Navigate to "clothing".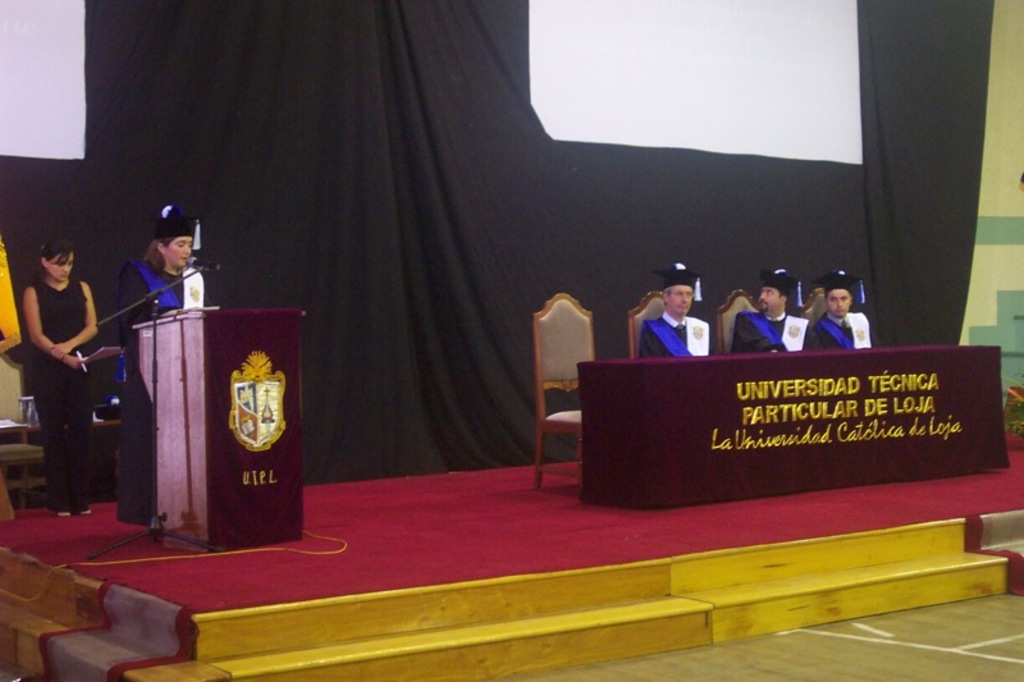
Navigation target: rect(632, 306, 717, 356).
